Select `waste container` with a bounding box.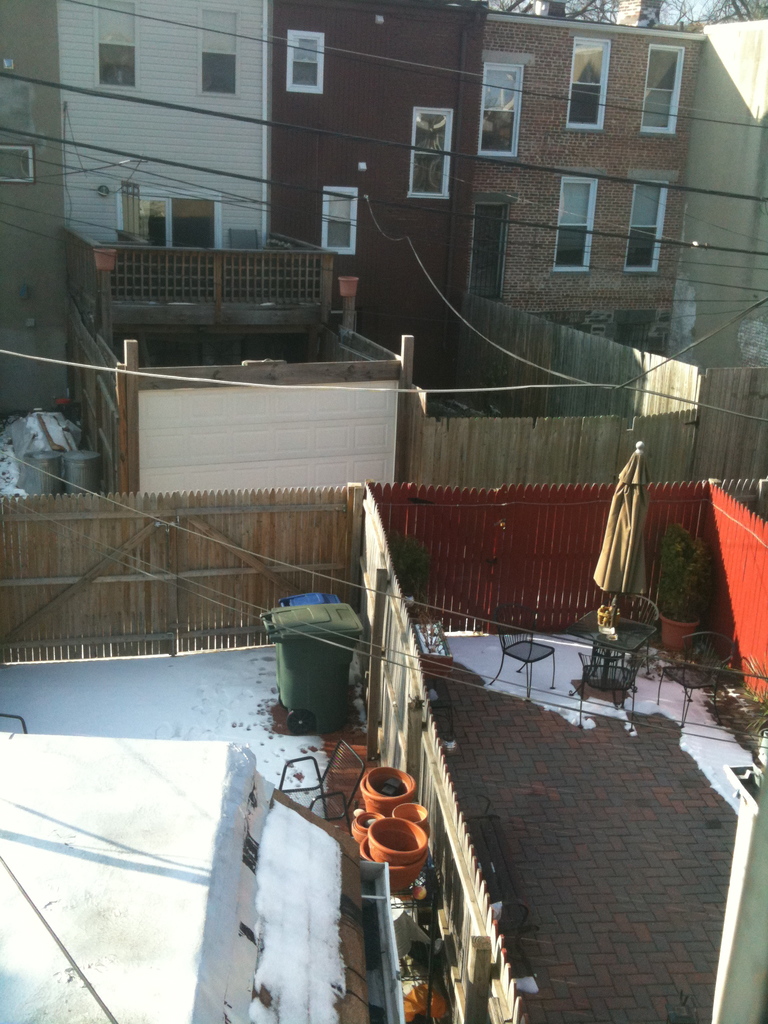
(x1=278, y1=591, x2=340, y2=607).
